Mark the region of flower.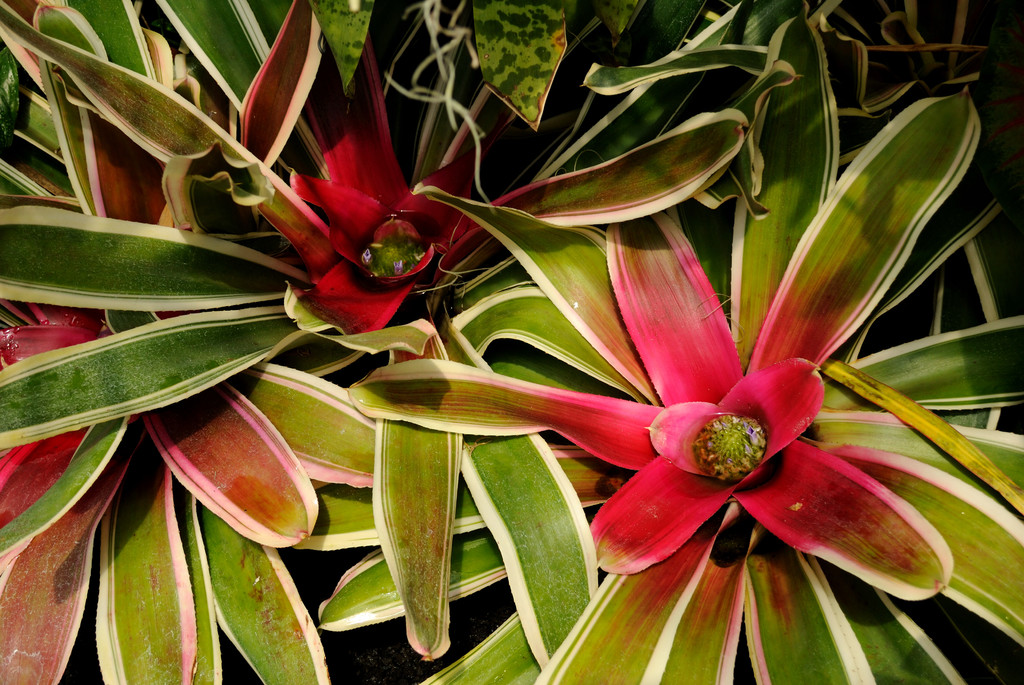
Region: x1=268 y1=104 x2=485 y2=345.
